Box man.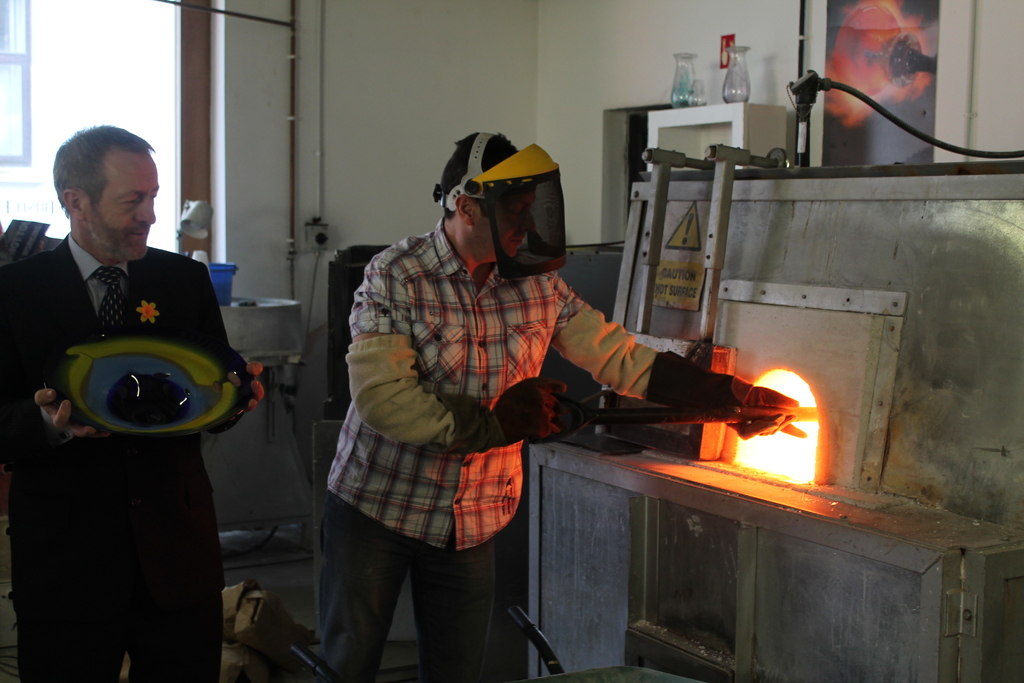
(left=0, top=118, right=269, bottom=682).
